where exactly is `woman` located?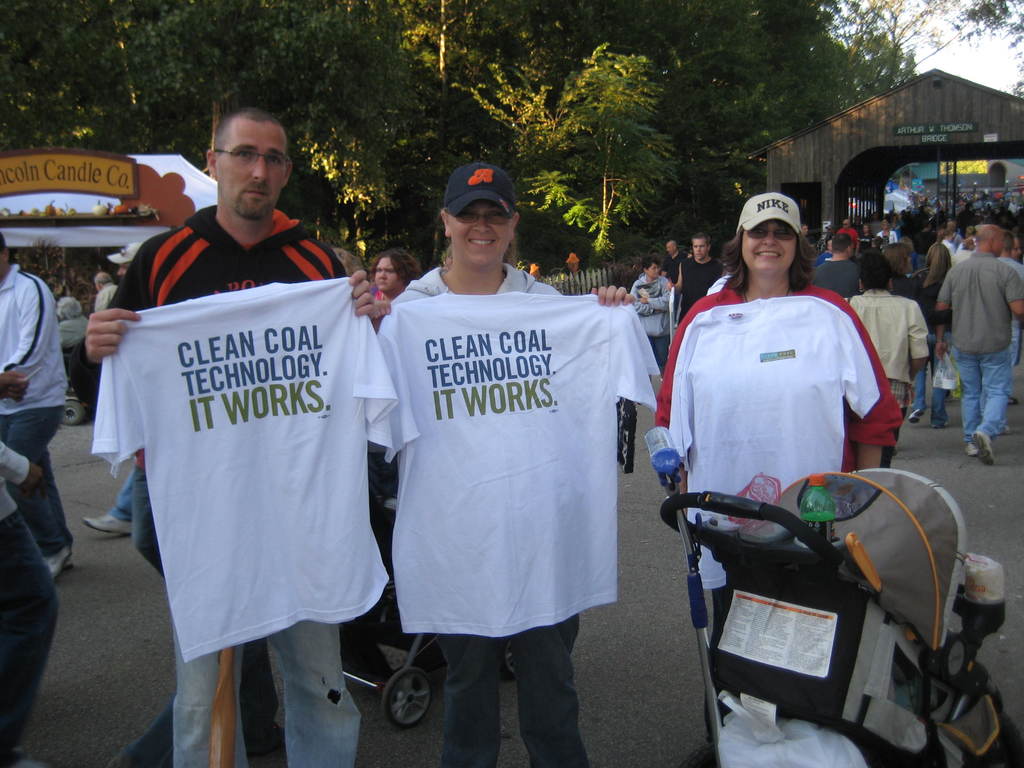
Its bounding box is bbox=(839, 248, 929, 470).
